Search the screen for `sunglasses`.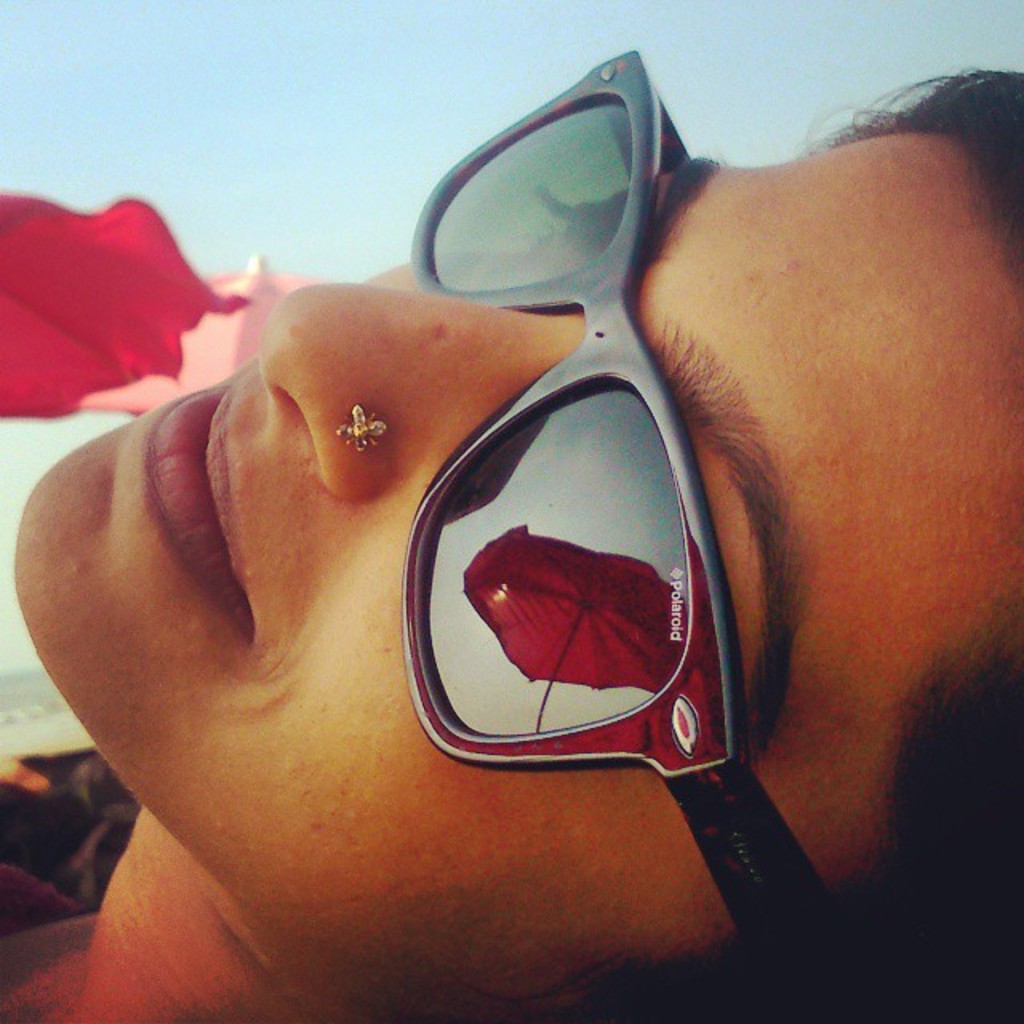
Found at box(400, 45, 829, 939).
